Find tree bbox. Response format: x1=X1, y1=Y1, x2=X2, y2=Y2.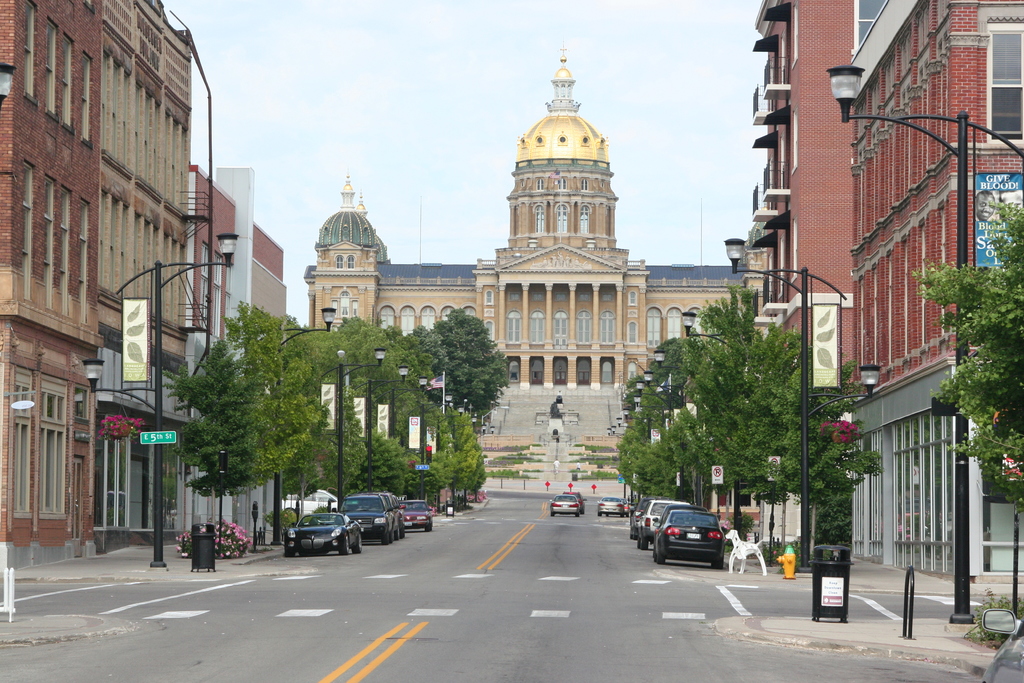
x1=401, y1=400, x2=455, y2=509.
